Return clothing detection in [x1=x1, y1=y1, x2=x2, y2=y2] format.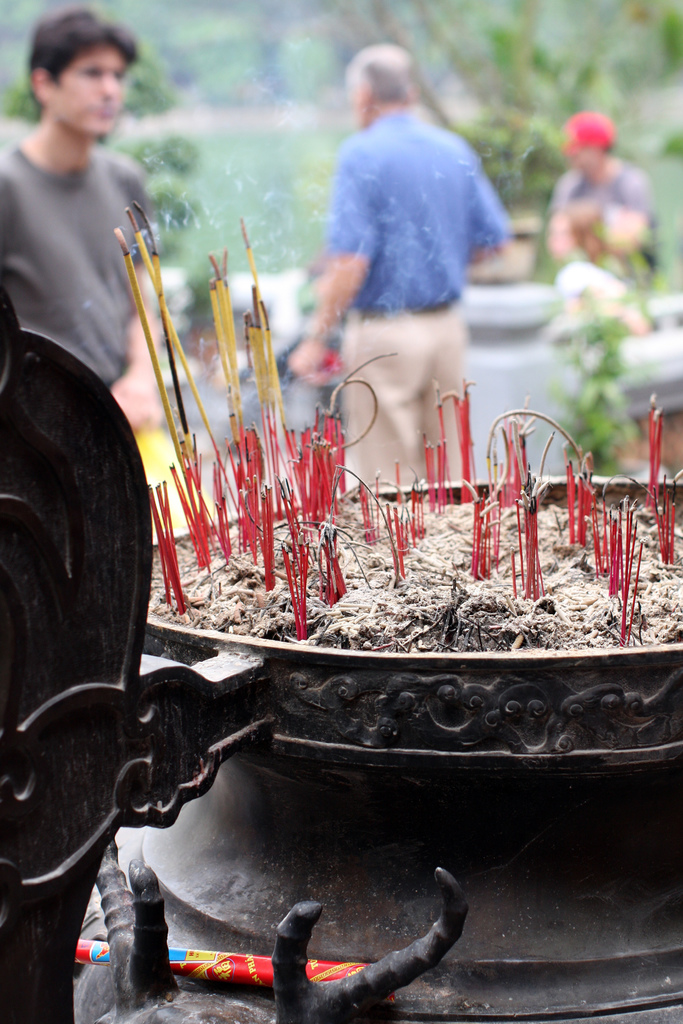
[x1=325, y1=99, x2=523, y2=490].
